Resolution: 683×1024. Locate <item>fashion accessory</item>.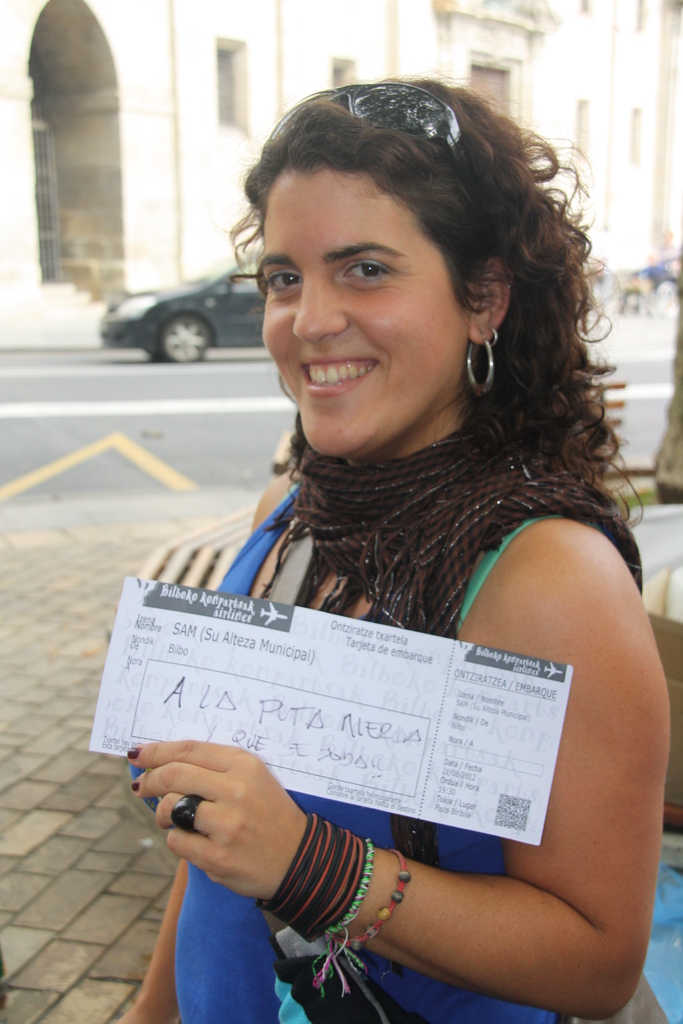
pyautogui.locateOnScreen(311, 837, 375, 998).
